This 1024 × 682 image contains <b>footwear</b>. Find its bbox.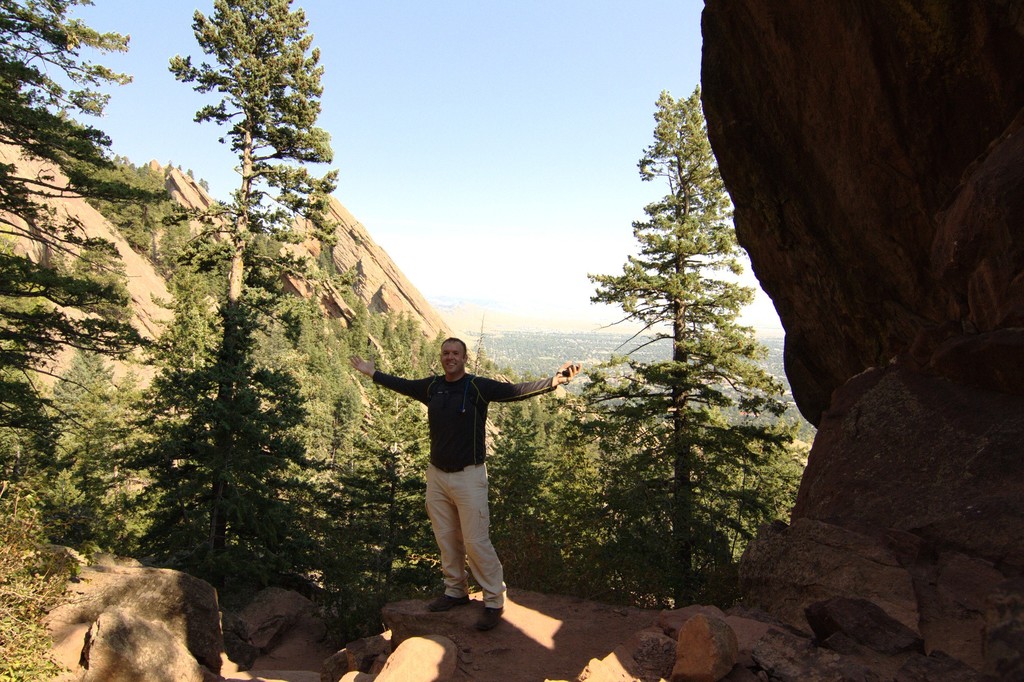
bbox=(476, 612, 506, 635).
